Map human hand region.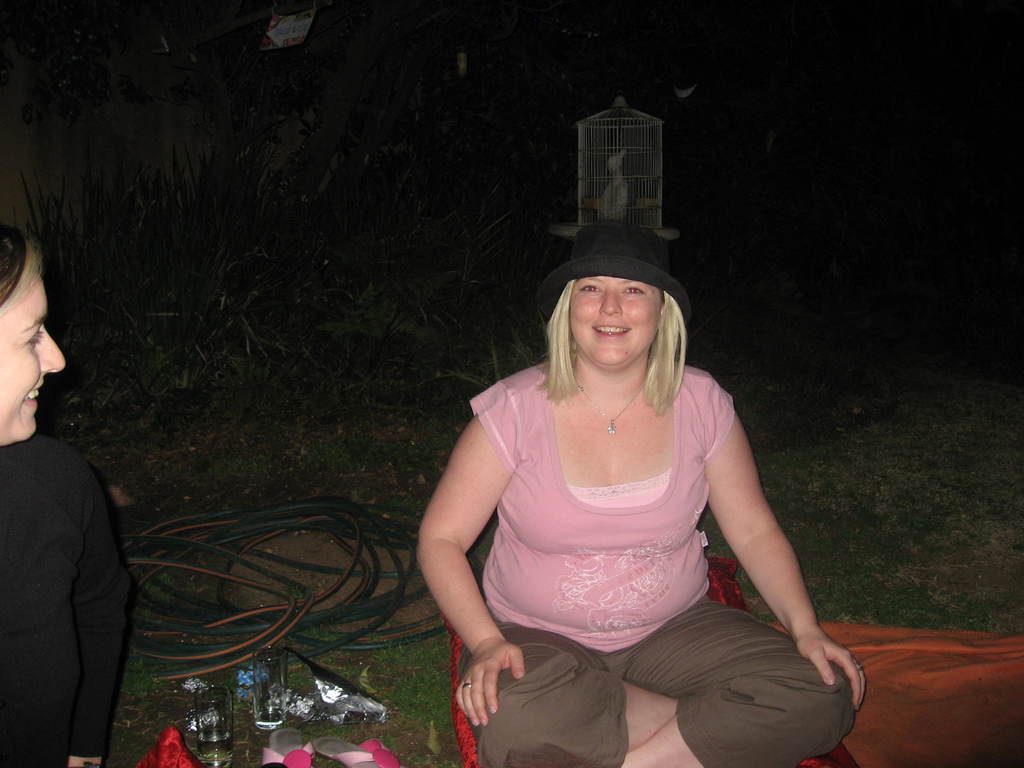
Mapped to <bbox>457, 626, 544, 727</bbox>.
